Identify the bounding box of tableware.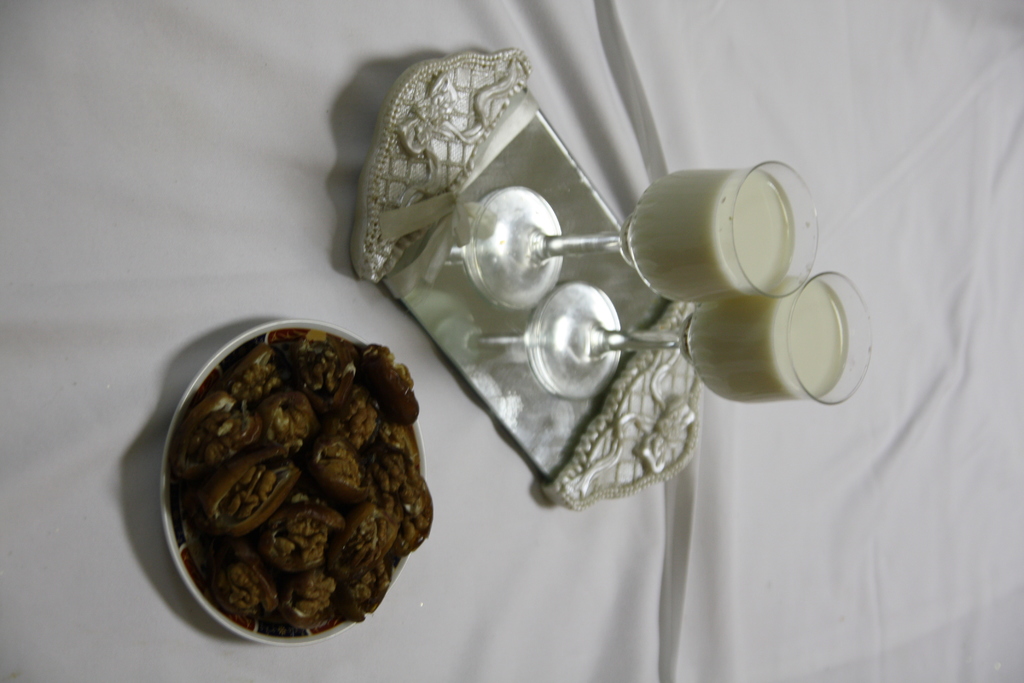
468 160 819 308.
